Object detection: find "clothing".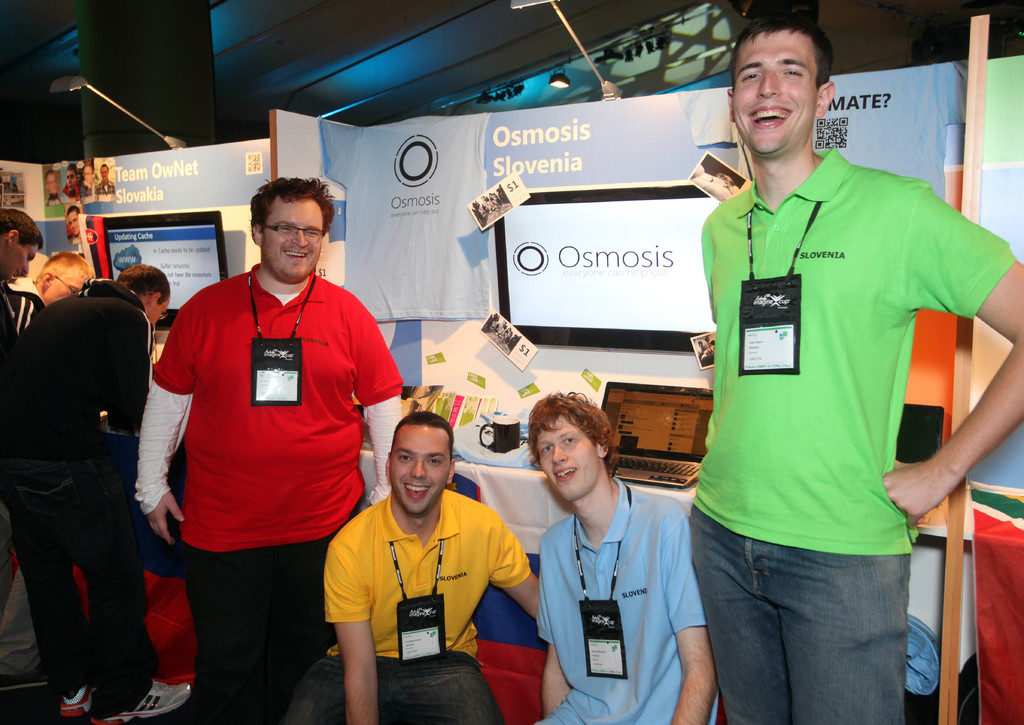
bbox=[146, 227, 386, 667].
